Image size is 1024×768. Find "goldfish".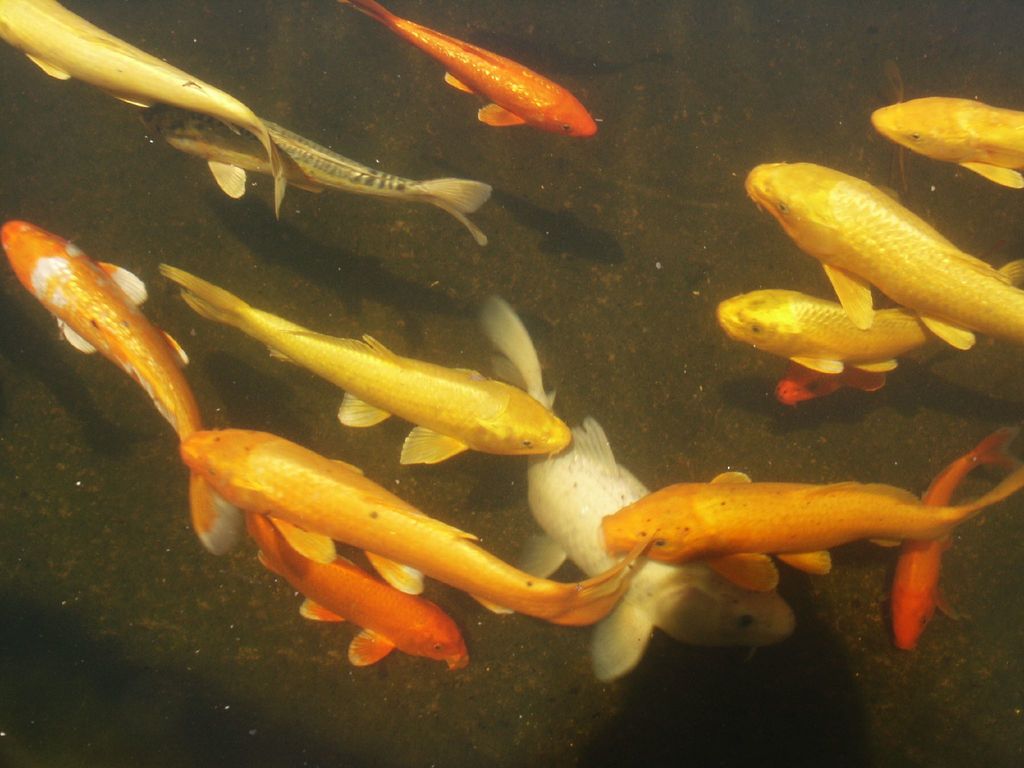
<region>891, 421, 1023, 653</region>.
